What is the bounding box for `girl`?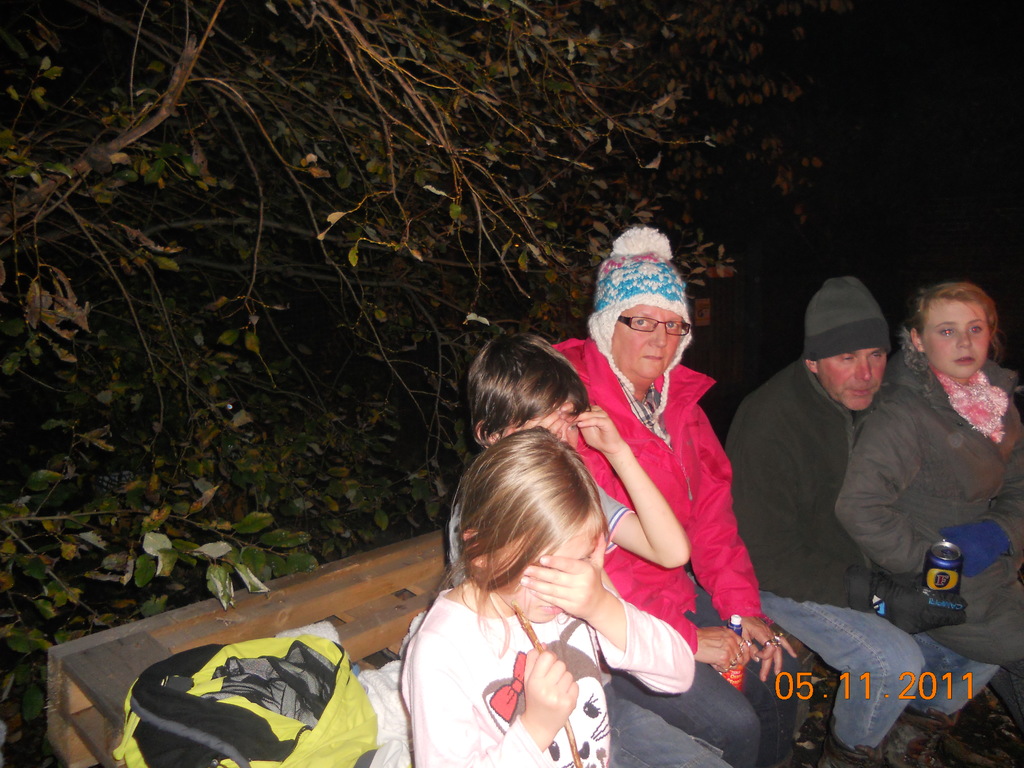
select_region(829, 276, 1023, 728).
